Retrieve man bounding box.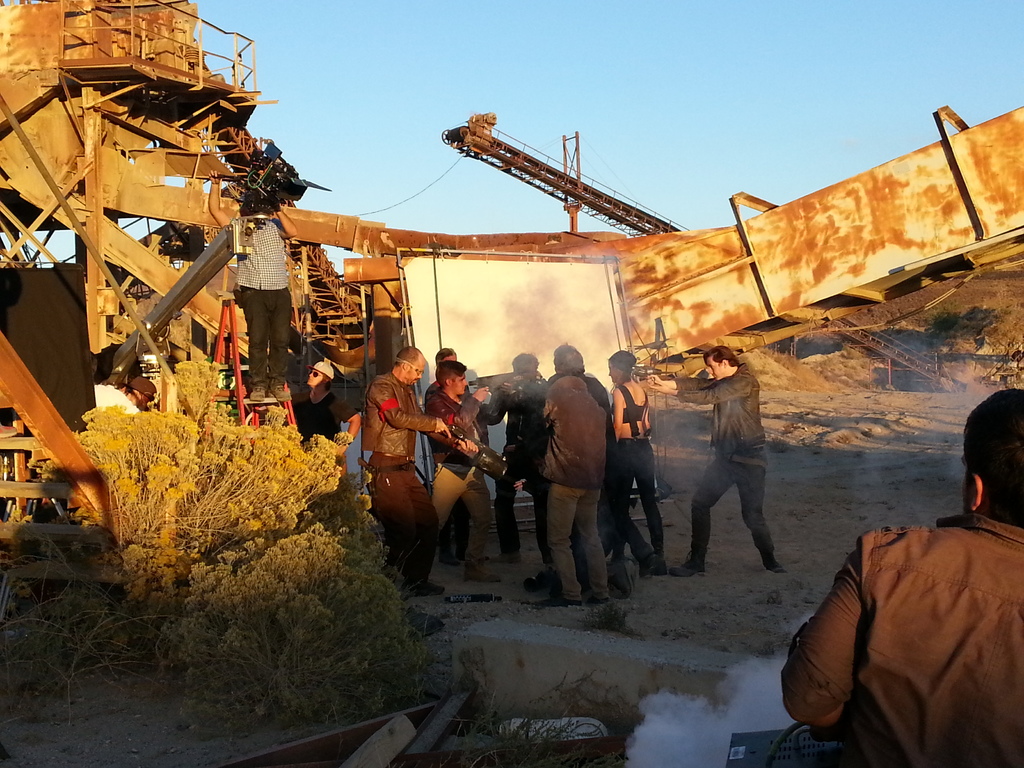
Bounding box: l=483, t=351, r=549, b=544.
